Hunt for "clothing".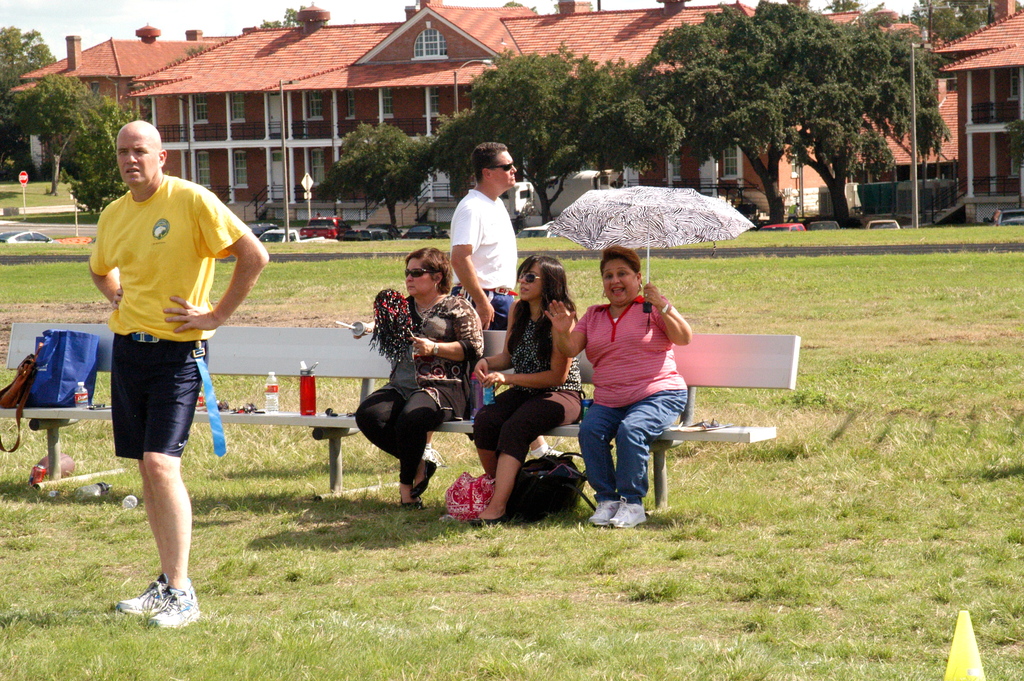
Hunted down at pyautogui.locateOnScreen(473, 314, 580, 459).
